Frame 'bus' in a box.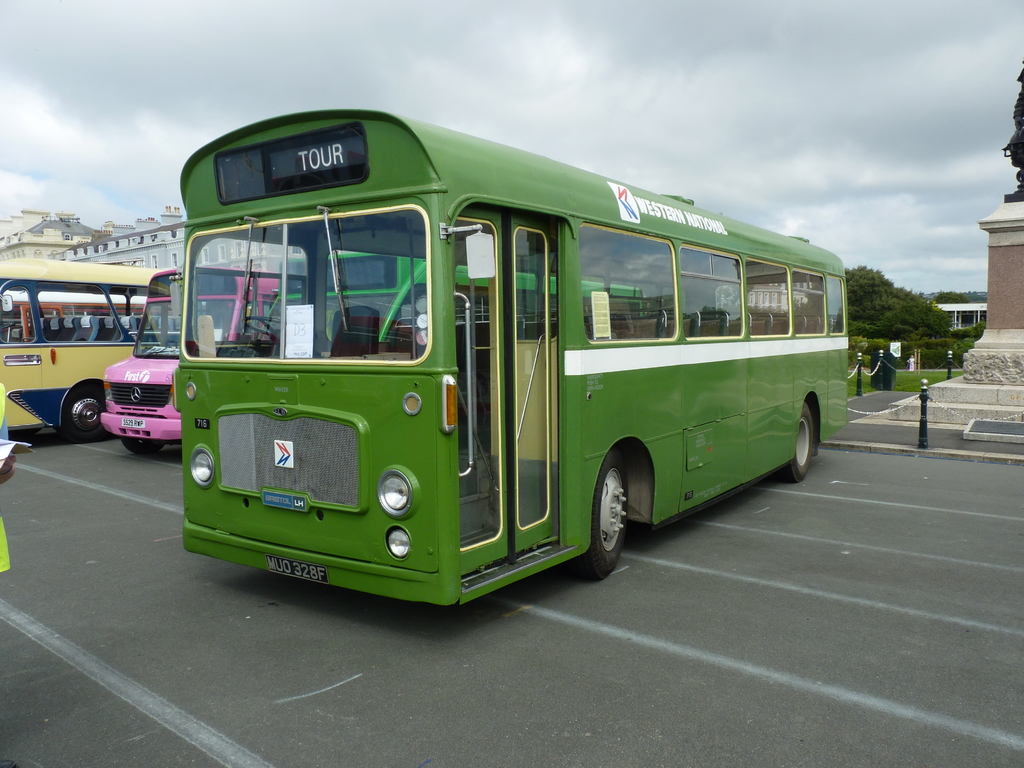
[171, 103, 849, 611].
